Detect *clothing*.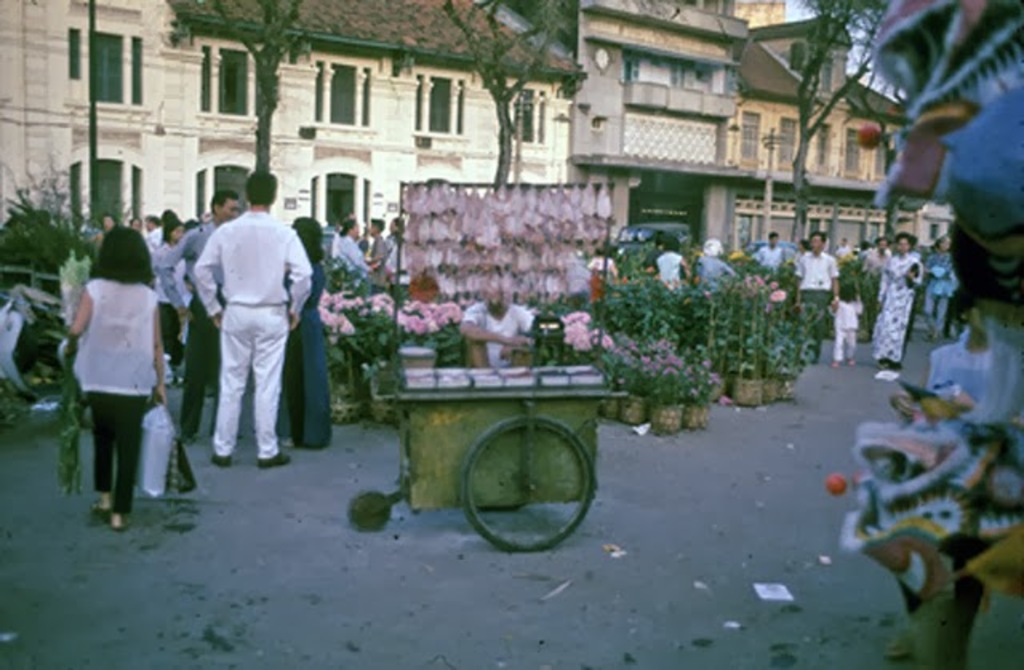
Detected at box(651, 253, 698, 301).
